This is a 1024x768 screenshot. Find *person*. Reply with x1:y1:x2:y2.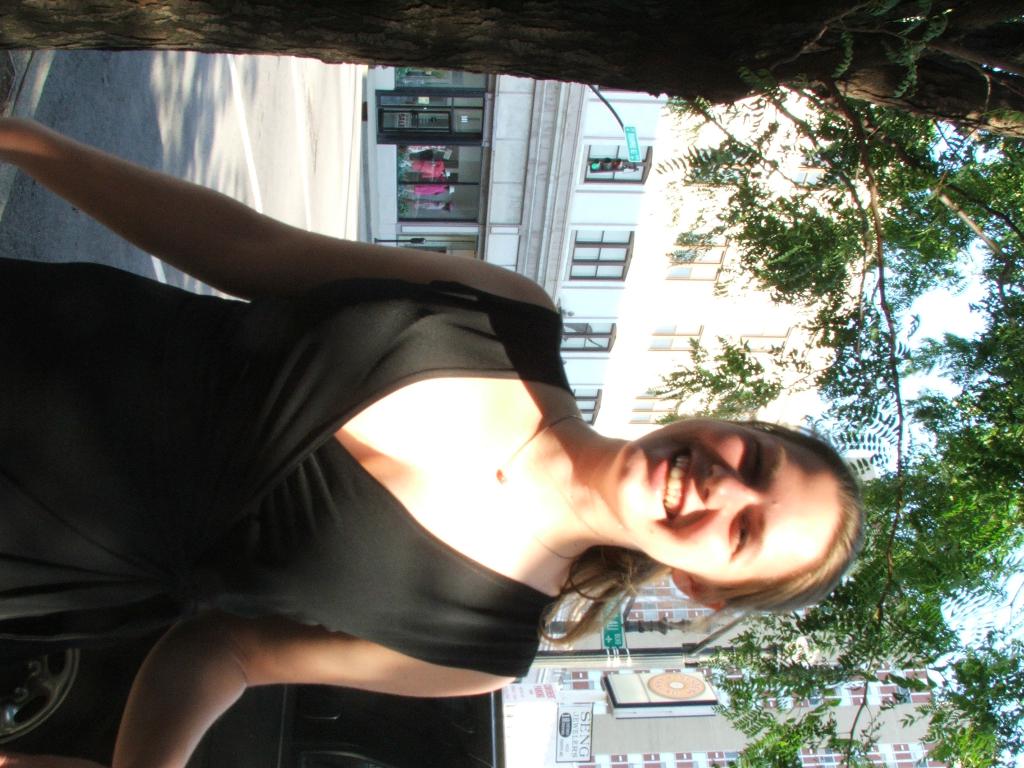
2:143:815:729.
